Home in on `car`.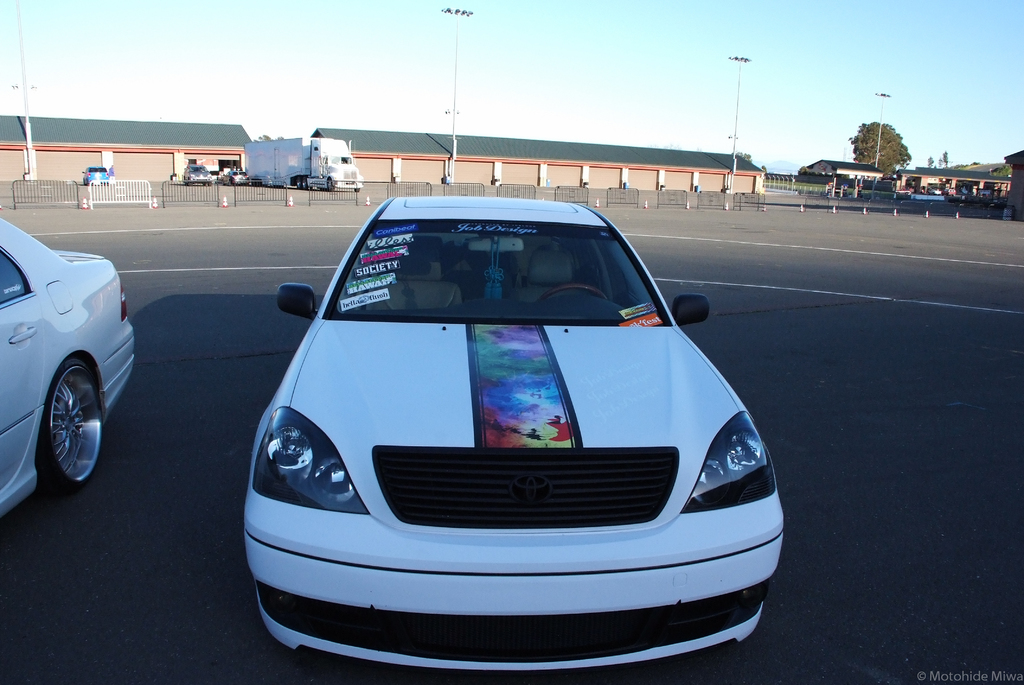
Homed in at 0, 215, 139, 524.
